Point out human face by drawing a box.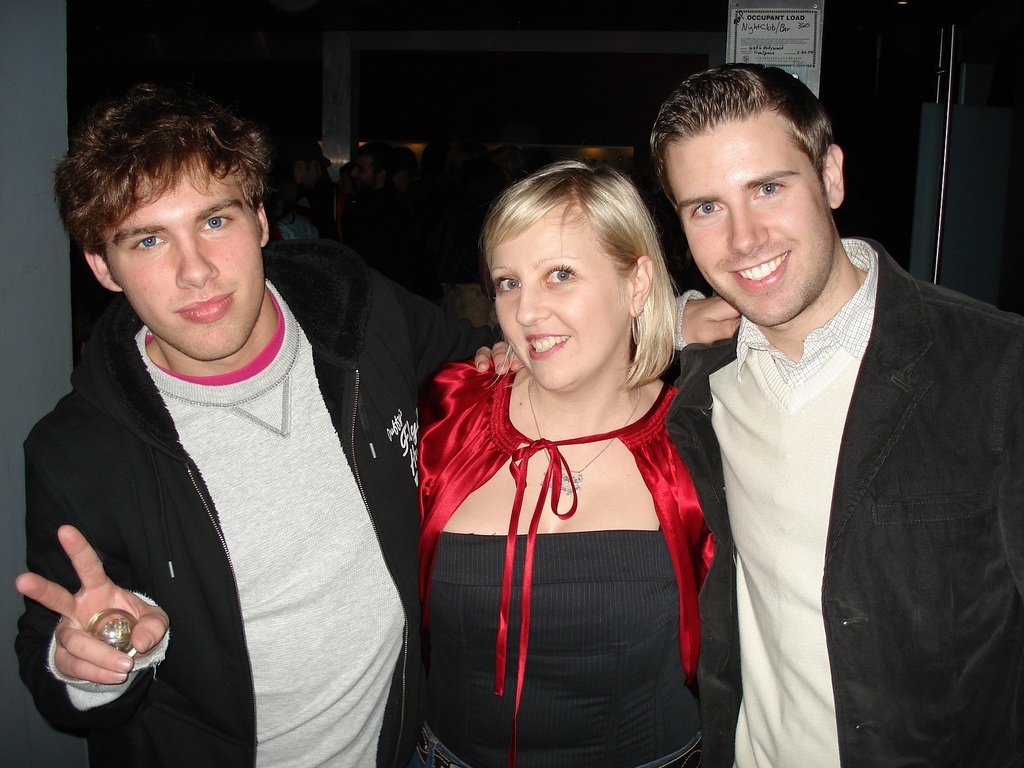
664,110,828,326.
